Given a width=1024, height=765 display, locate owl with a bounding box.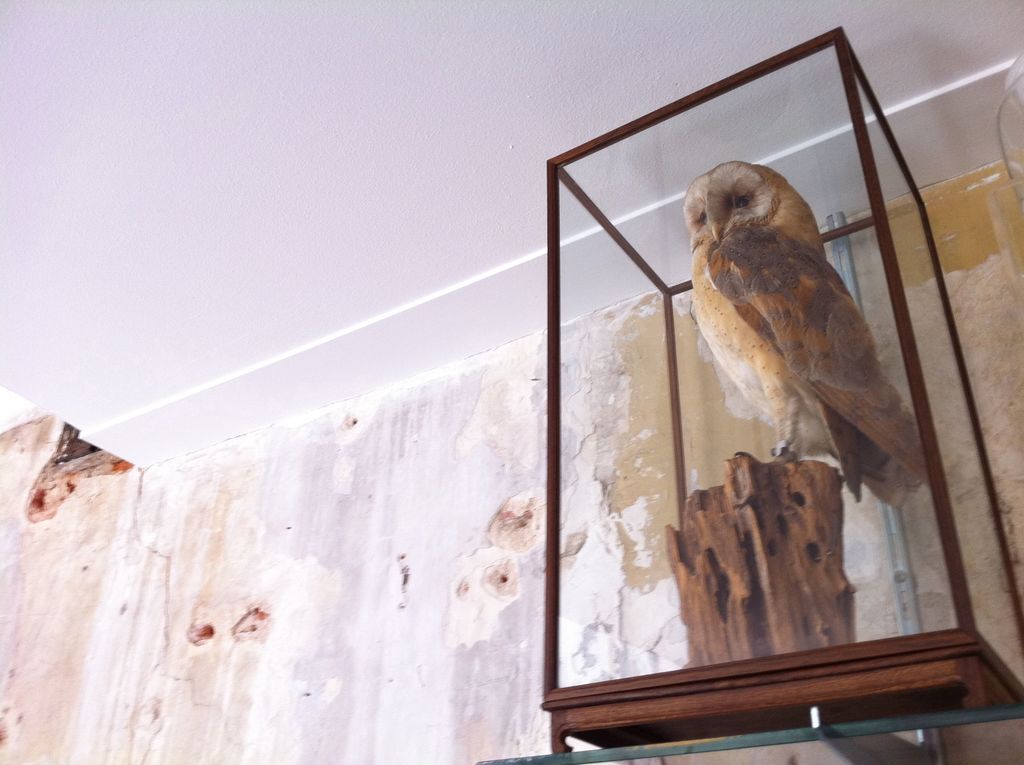
Located: (682, 157, 928, 521).
